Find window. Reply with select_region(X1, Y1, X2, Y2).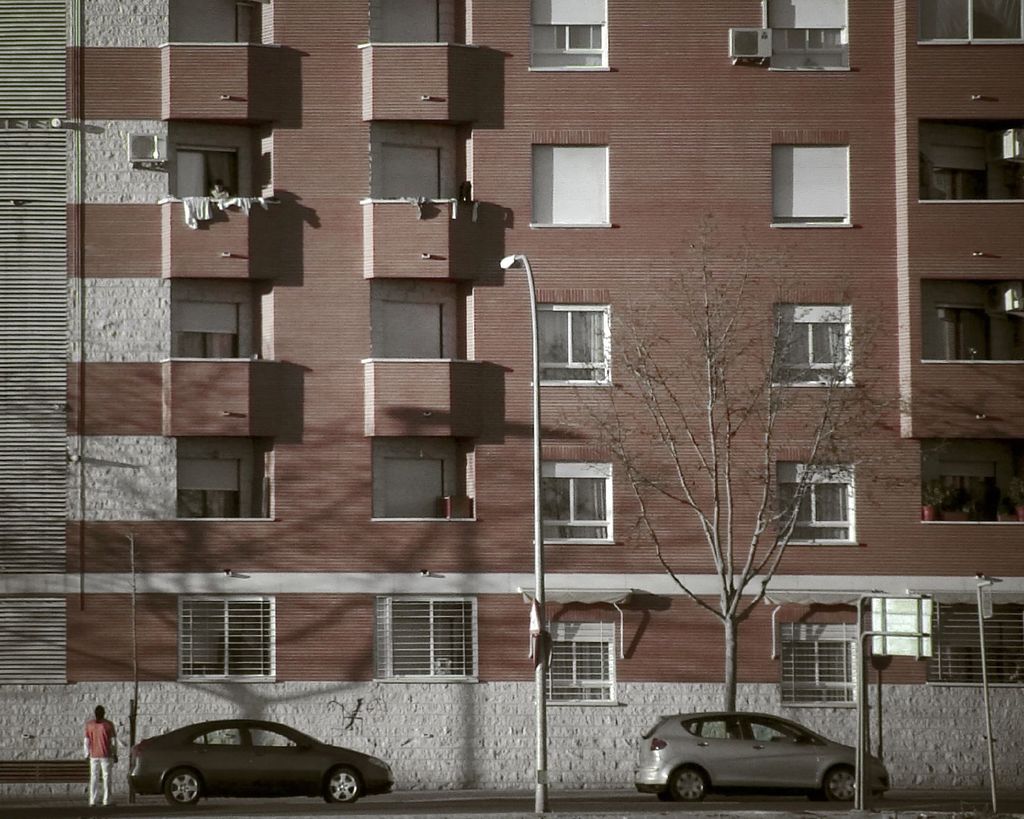
select_region(542, 460, 614, 548).
